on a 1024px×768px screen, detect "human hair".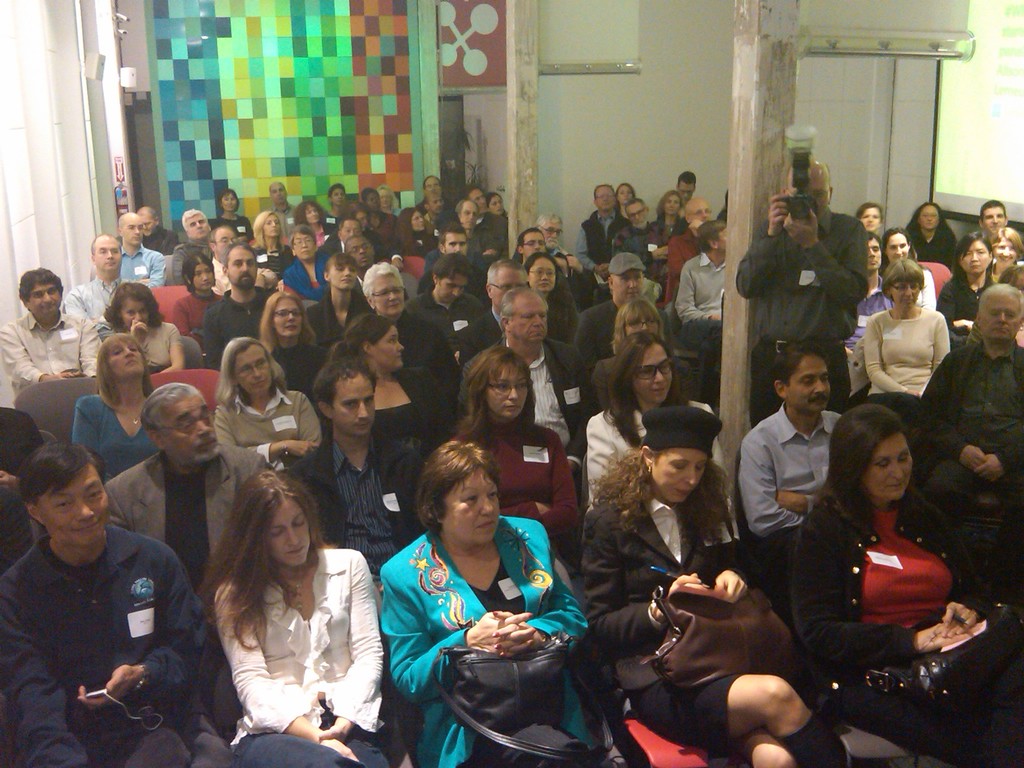
[520, 228, 547, 249].
